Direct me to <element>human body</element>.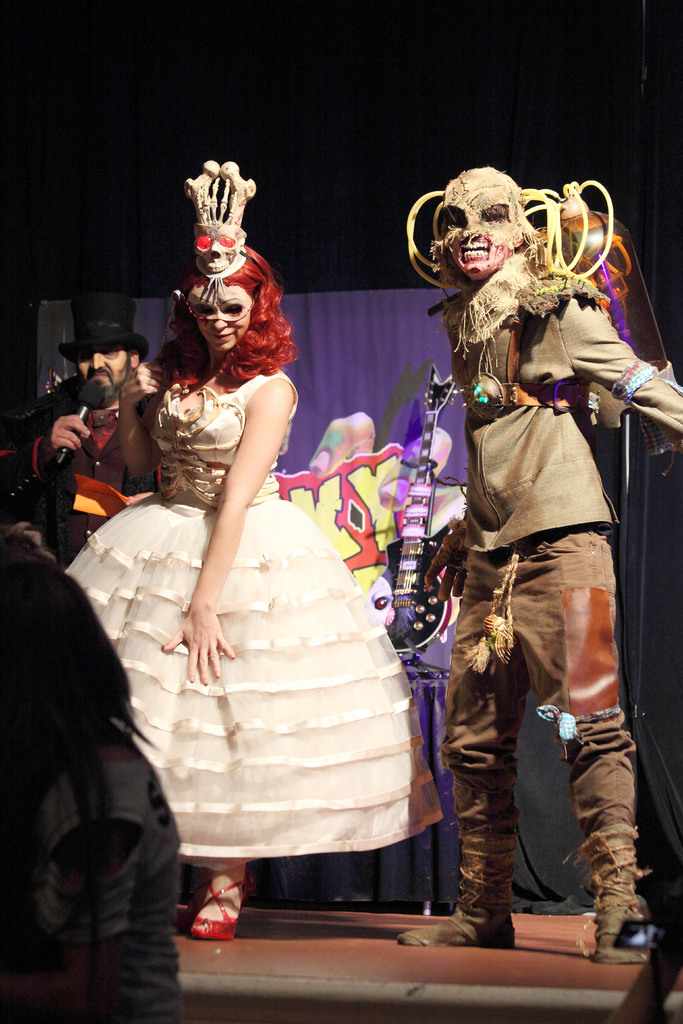
Direction: x1=0, y1=278, x2=167, y2=575.
